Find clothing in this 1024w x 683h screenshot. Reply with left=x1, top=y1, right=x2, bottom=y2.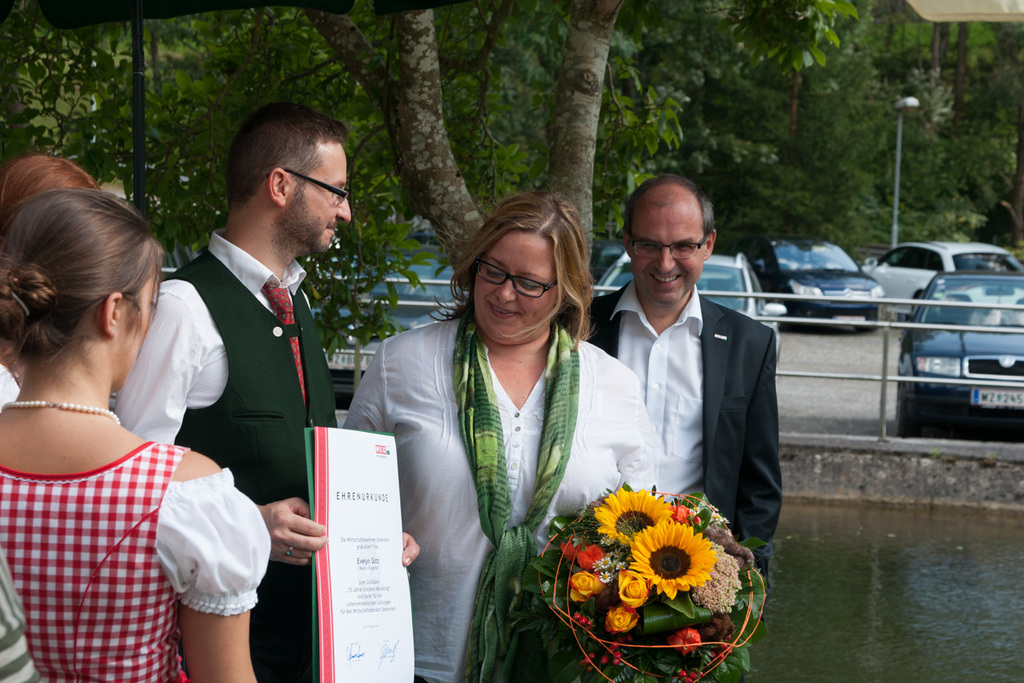
left=0, top=396, right=265, bottom=682.
